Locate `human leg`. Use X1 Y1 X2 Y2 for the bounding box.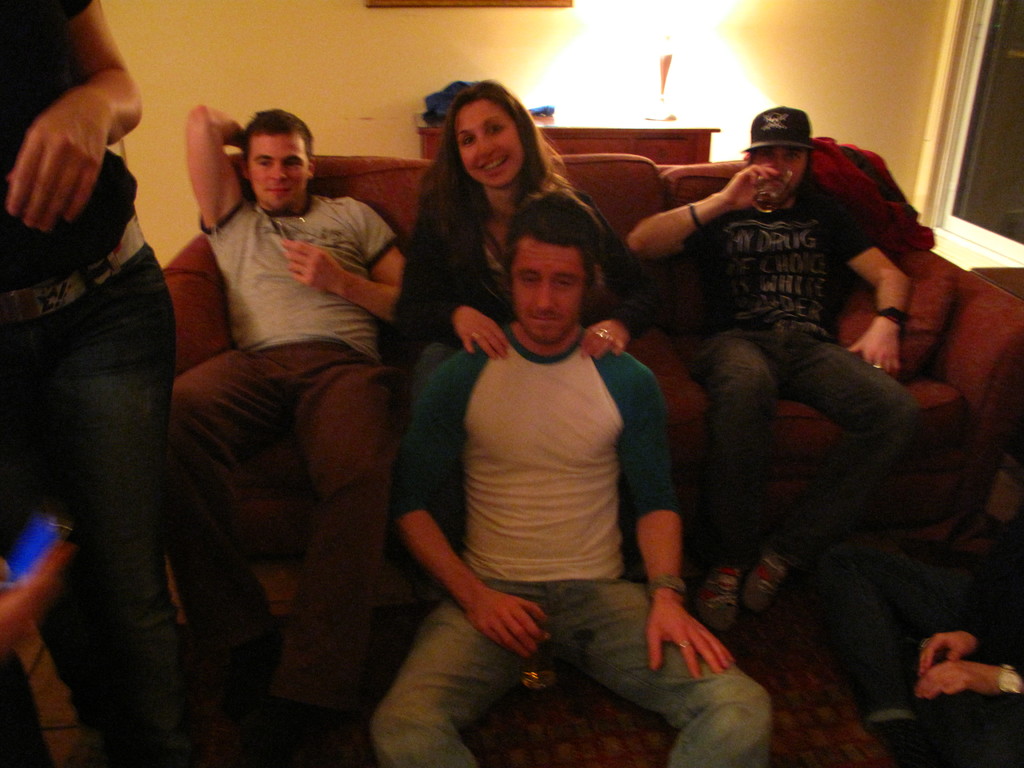
685 309 774 621.
